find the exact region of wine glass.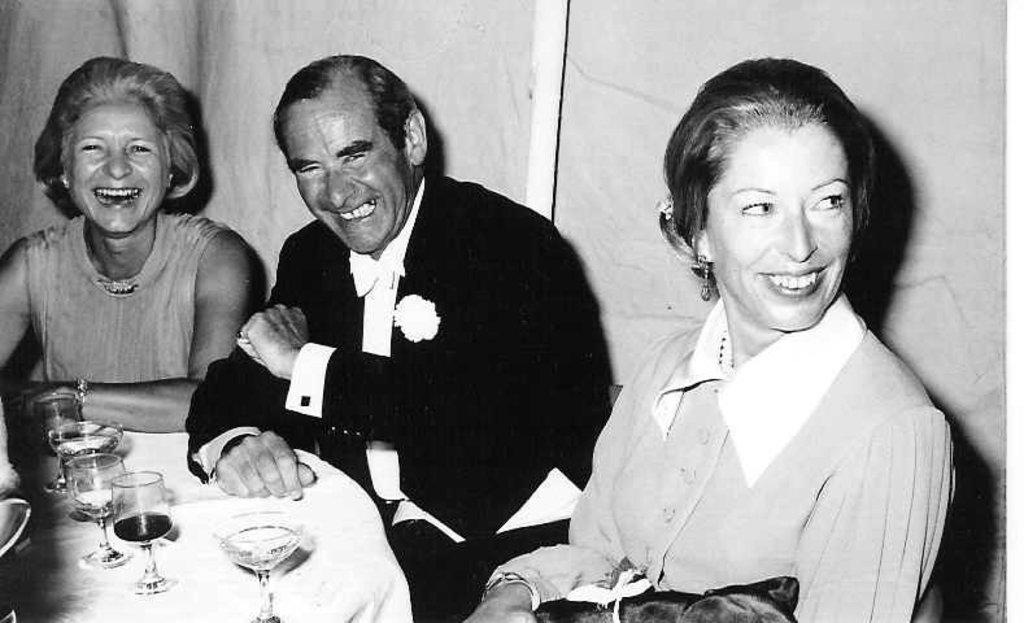
Exact region: <box>65,450,127,570</box>.
